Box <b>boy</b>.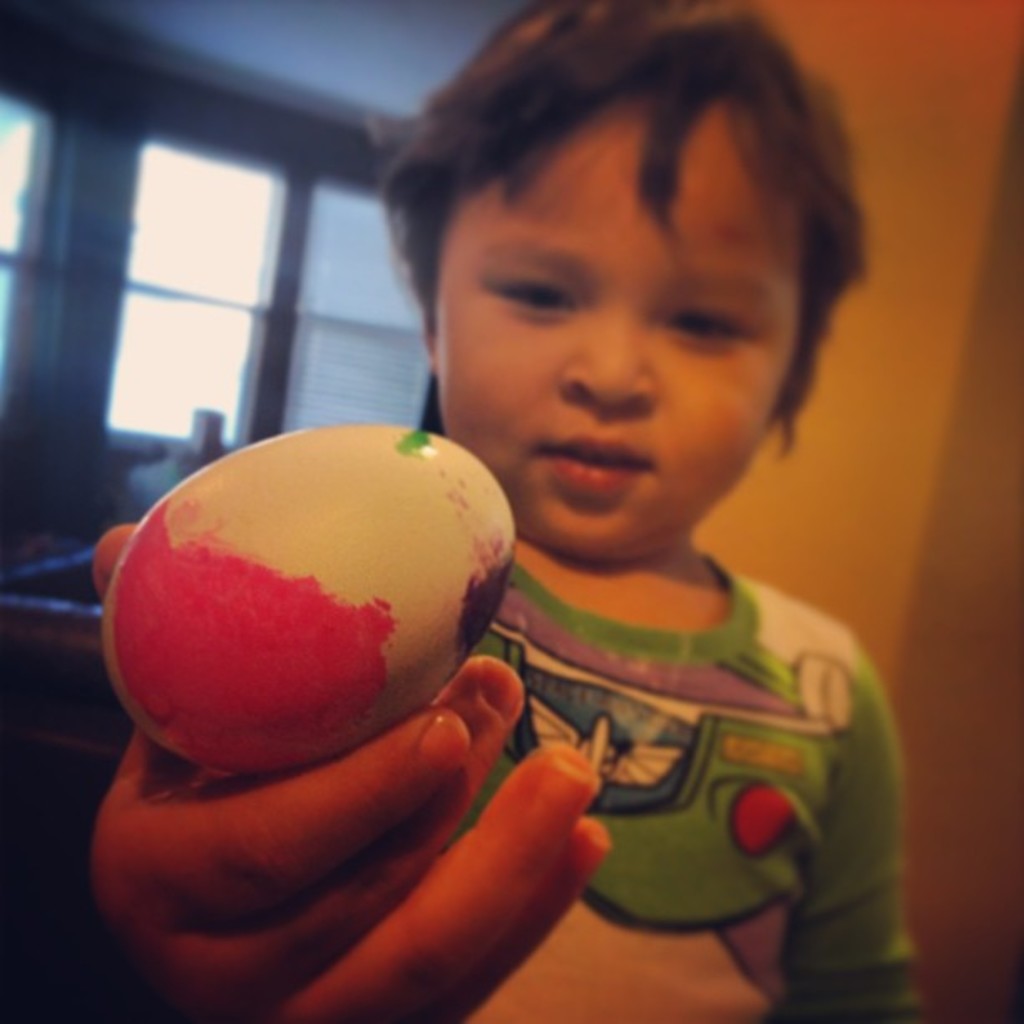
rect(89, 0, 914, 1022).
